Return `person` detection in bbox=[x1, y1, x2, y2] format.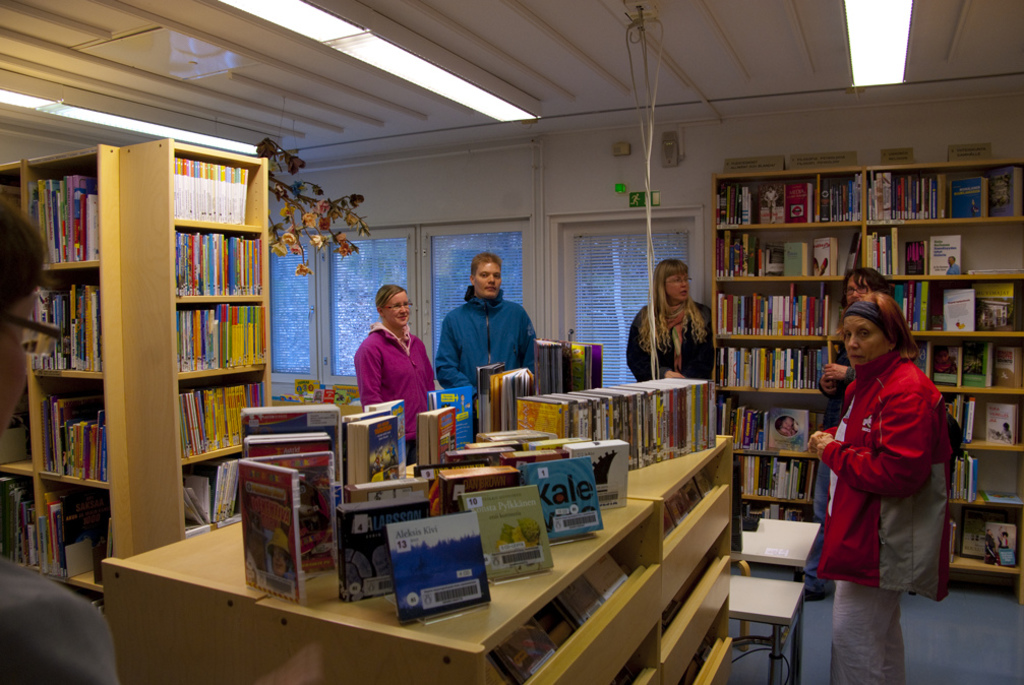
bbox=[434, 257, 541, 436].
